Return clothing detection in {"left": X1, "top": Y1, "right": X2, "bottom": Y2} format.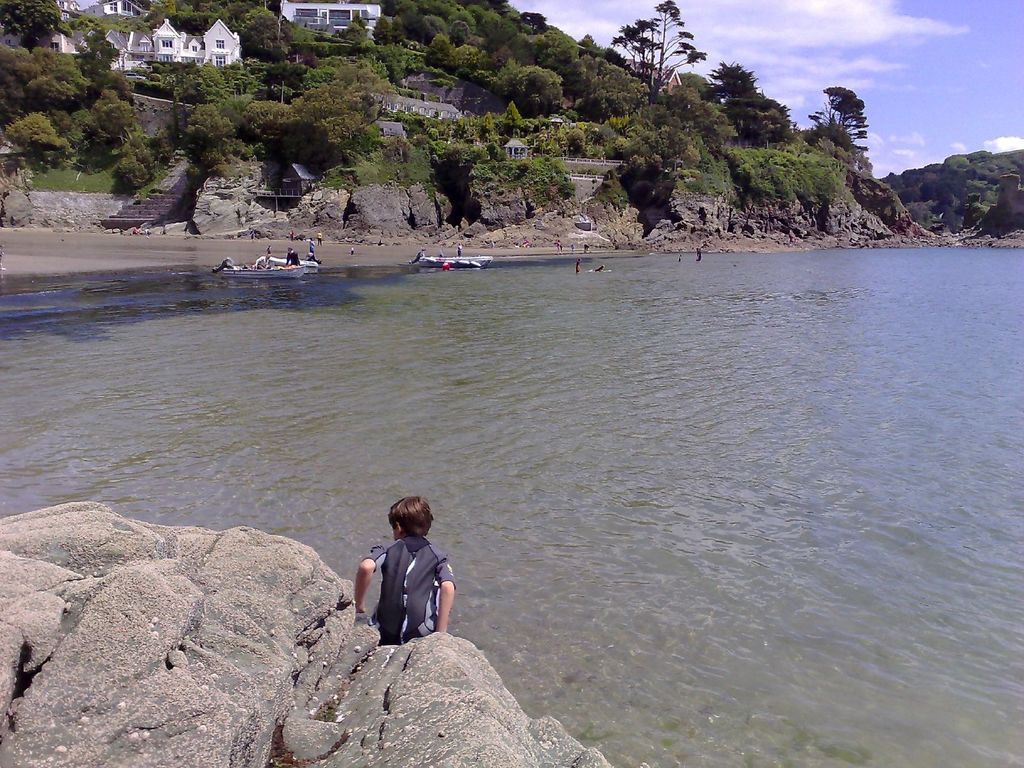
{"left": 360, "top": 537, "right": 455, "bottom": 646}.
